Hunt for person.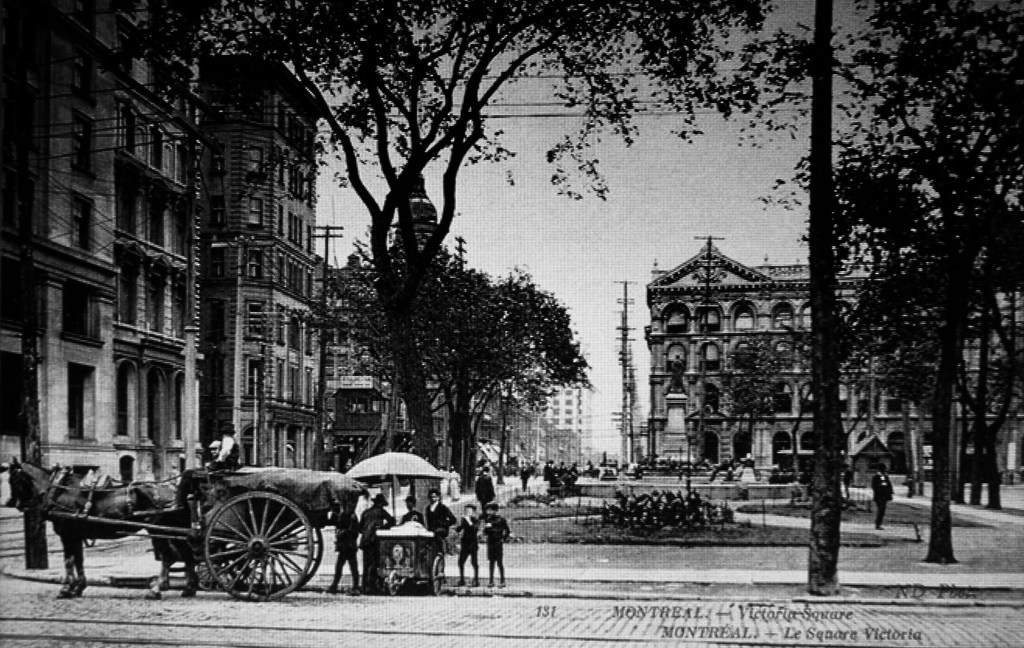
Hunted down at (left=870, top=466, right=893, bottom=538).
